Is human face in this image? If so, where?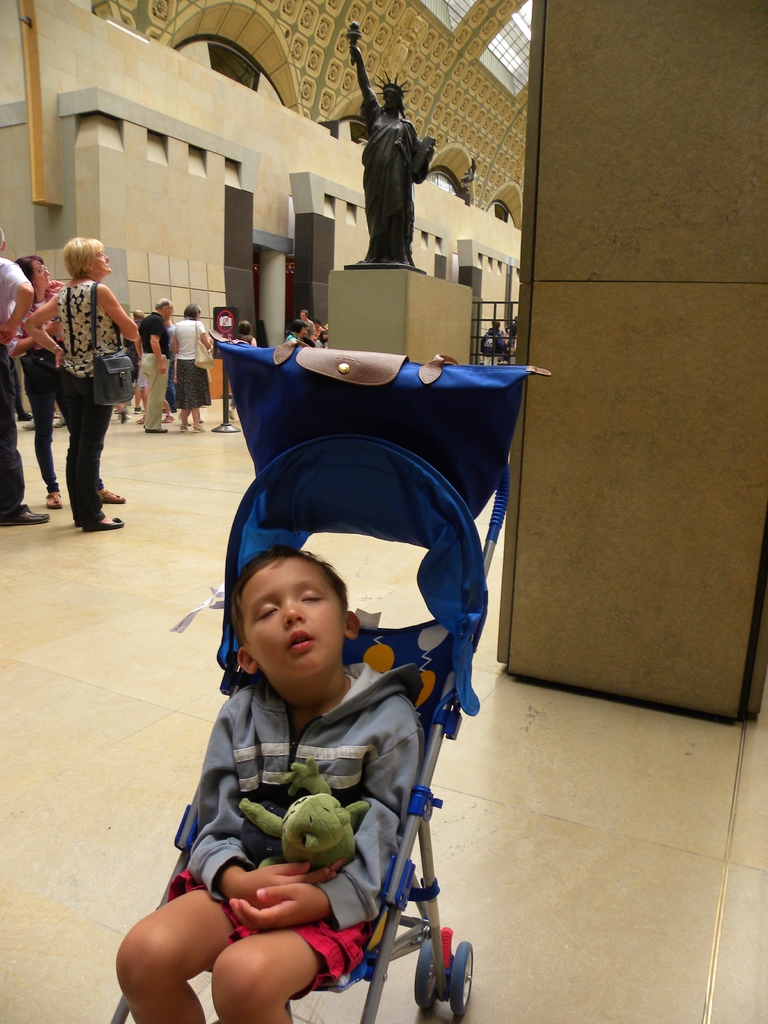
Yes, at bbox=(298, 325, 308, 335).
